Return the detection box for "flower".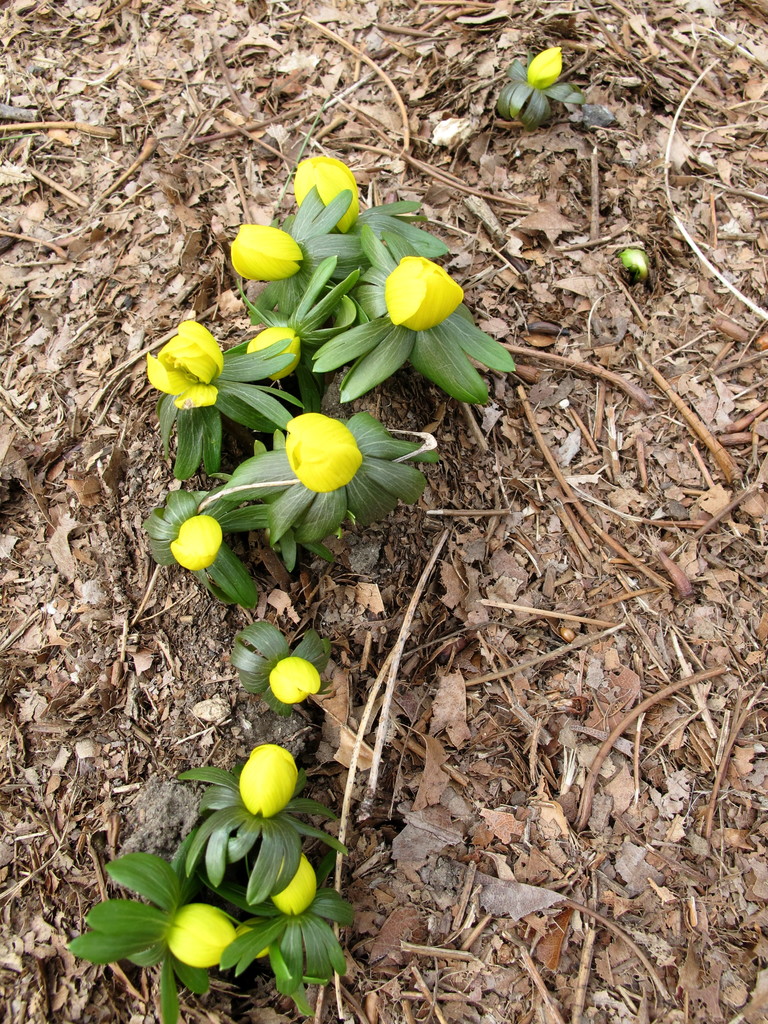
[x1=244, y1=323, x2=300, y2=386].
